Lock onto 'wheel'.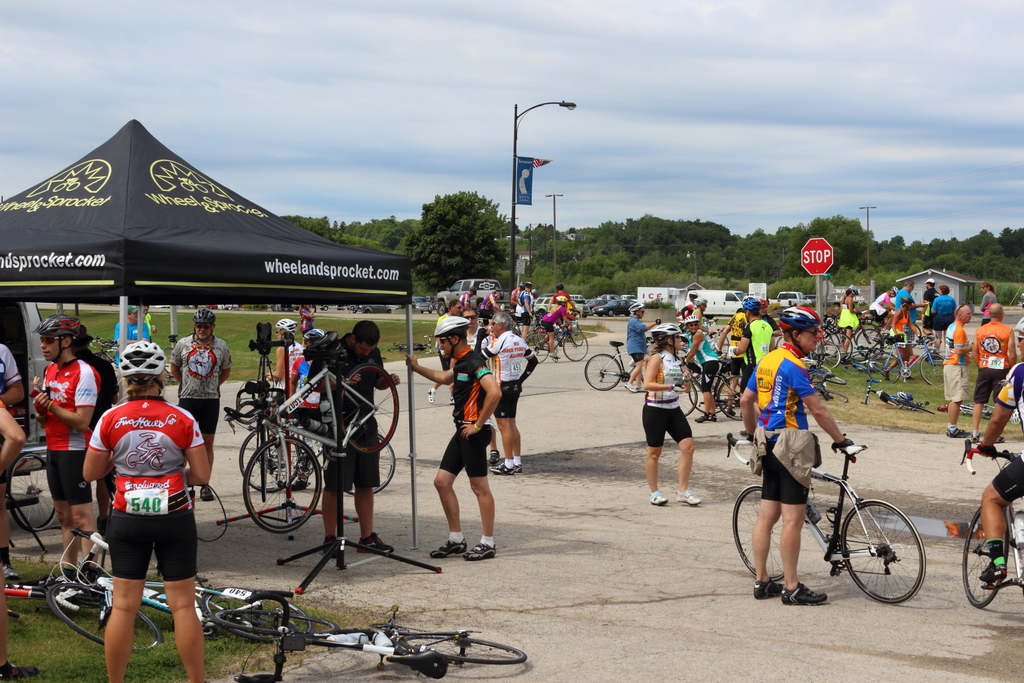
Locked: left=562, top=331, right=591, bottom=362.
